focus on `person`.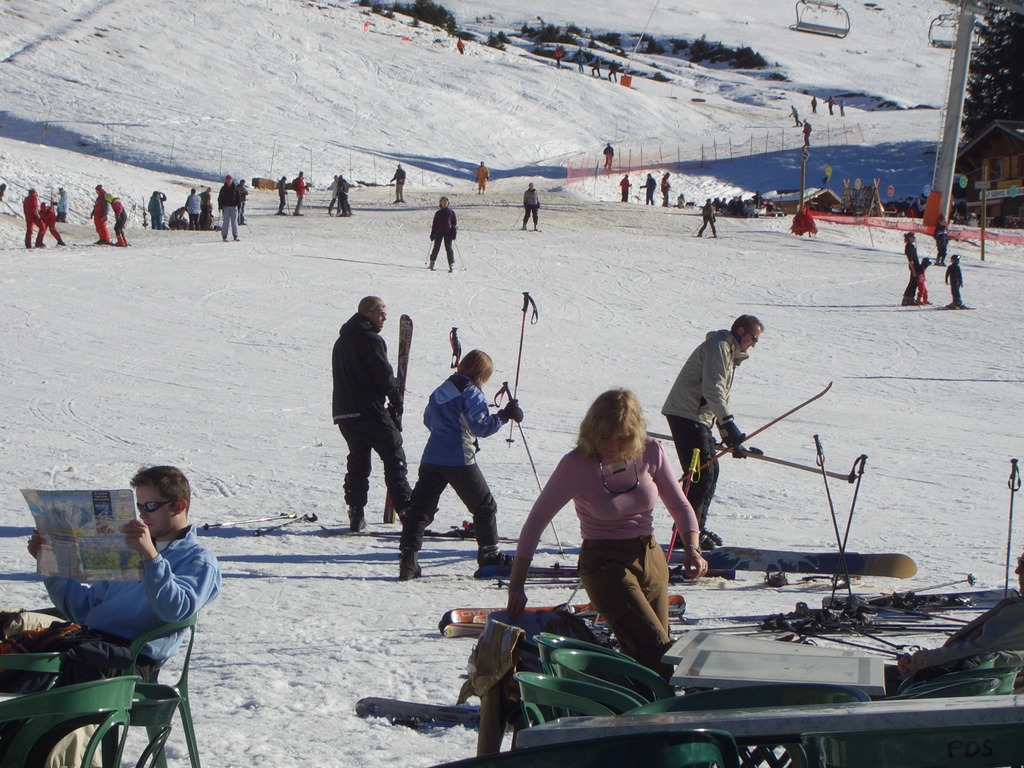
Focused at 819, 94, 835, 115.
